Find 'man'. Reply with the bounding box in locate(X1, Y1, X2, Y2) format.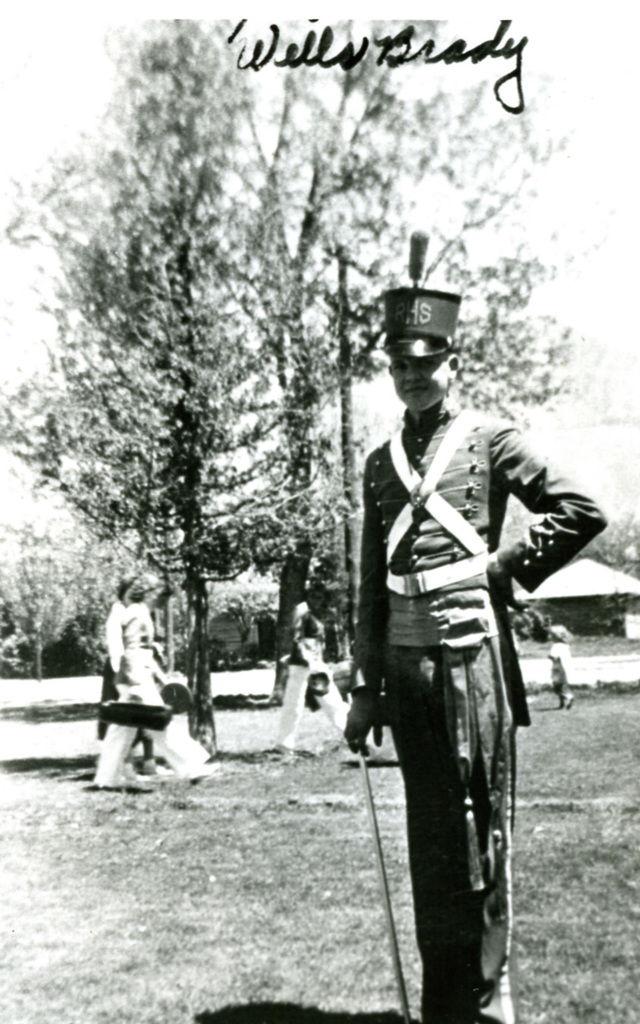
locate(109, 572, 193, 716).
